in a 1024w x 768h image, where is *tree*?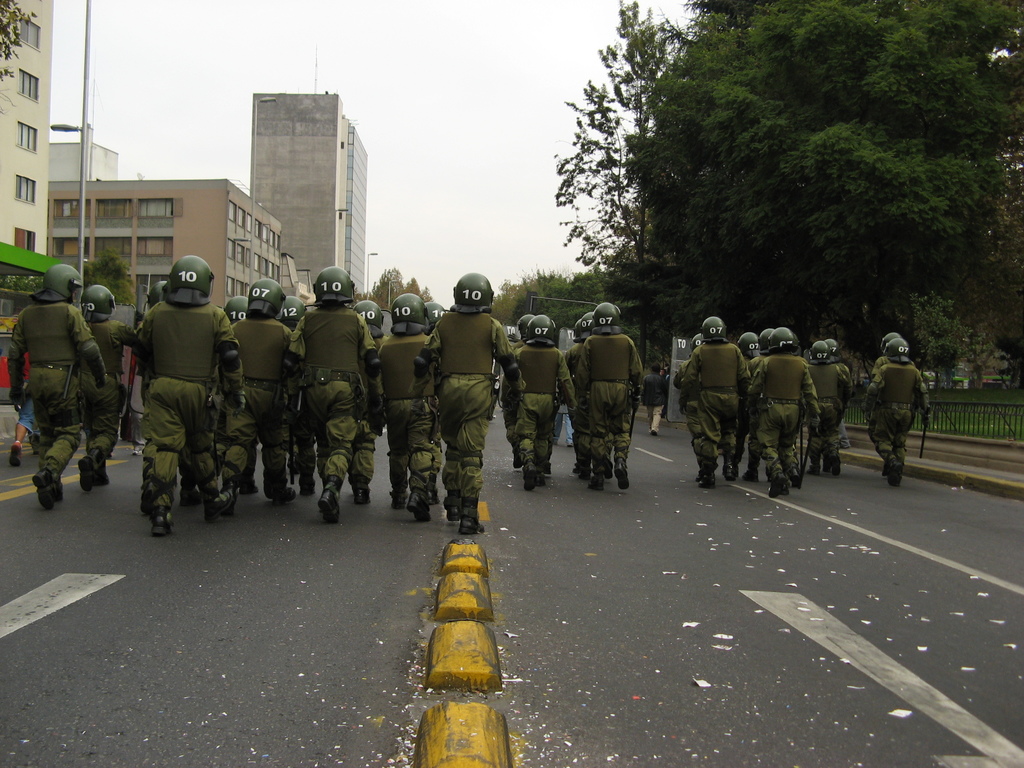
Rect(76, 257, 159, 310).
